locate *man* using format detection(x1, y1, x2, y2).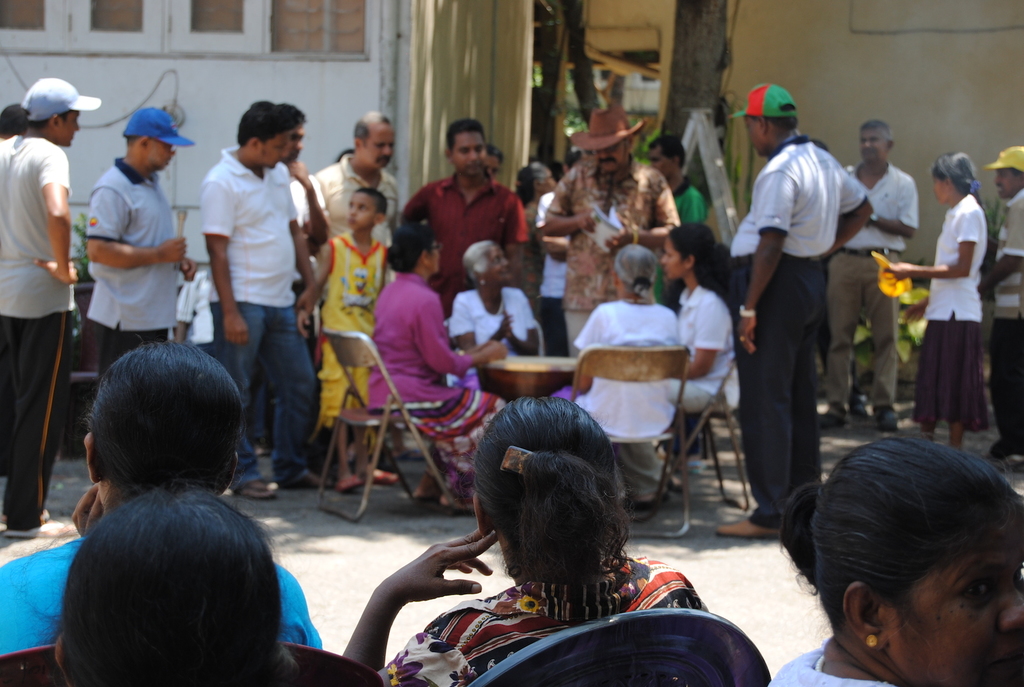
detection(822, 113, 922, 424).
